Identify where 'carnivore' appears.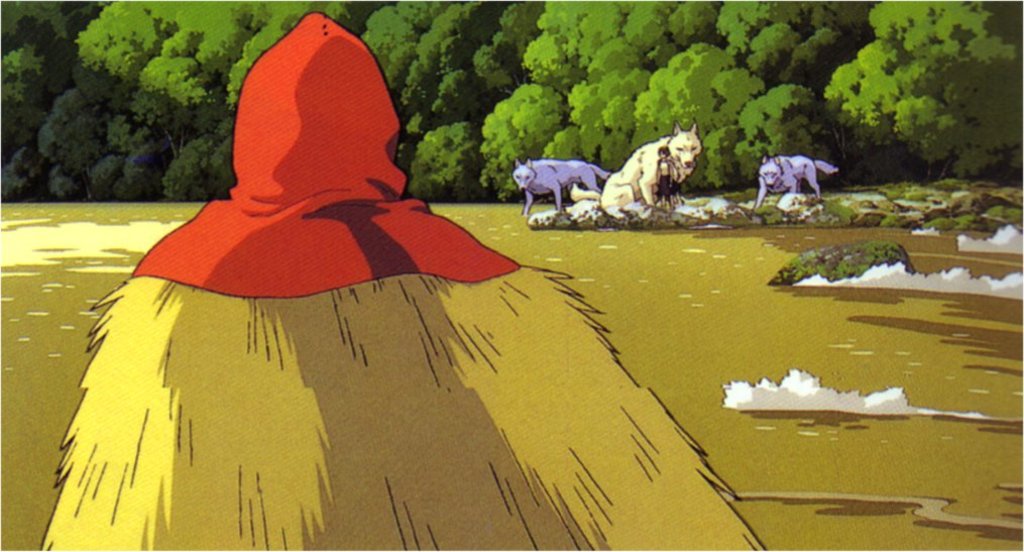
Appears at BBox(39, 8, 763, 550).
